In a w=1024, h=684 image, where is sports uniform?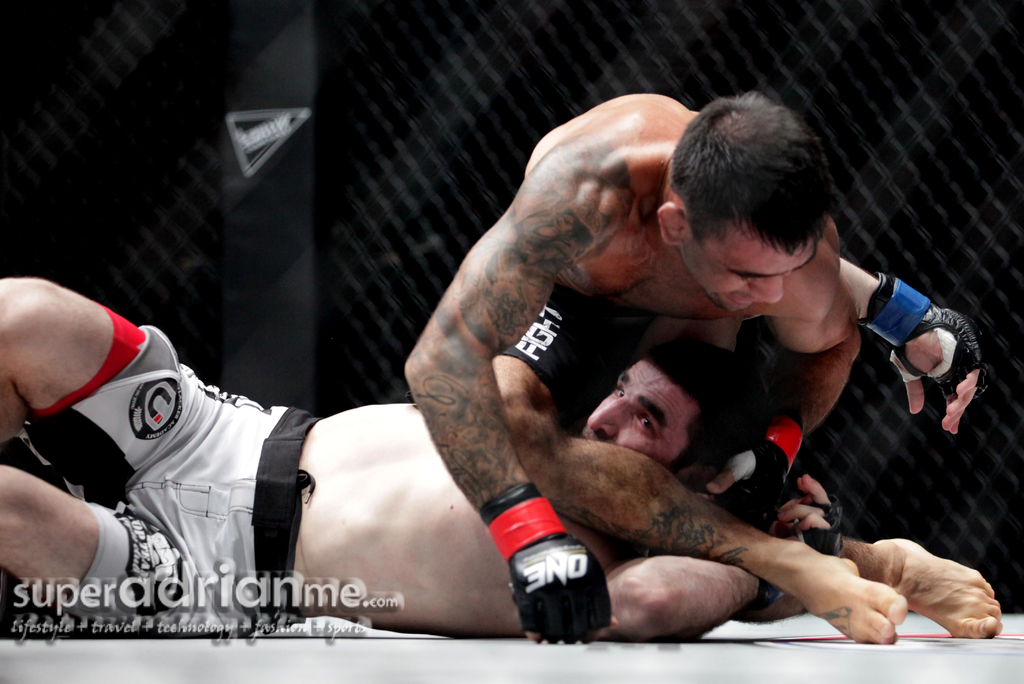
select_region(489, 277, 696, 427).
